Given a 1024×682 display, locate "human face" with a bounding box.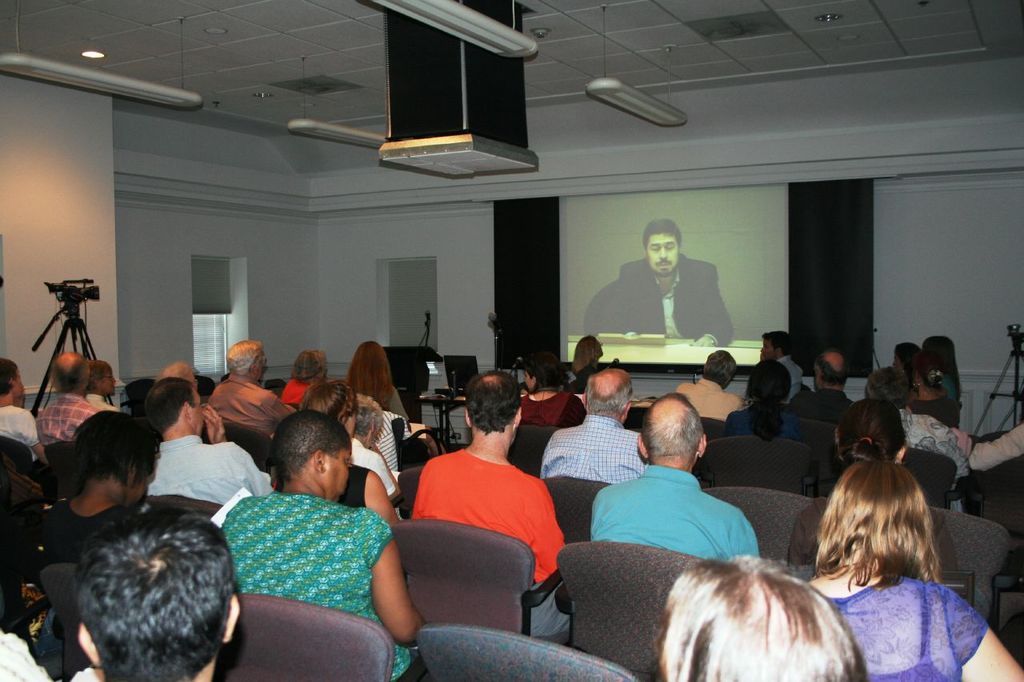
Located: Rect(756, 341, 778, 358).
